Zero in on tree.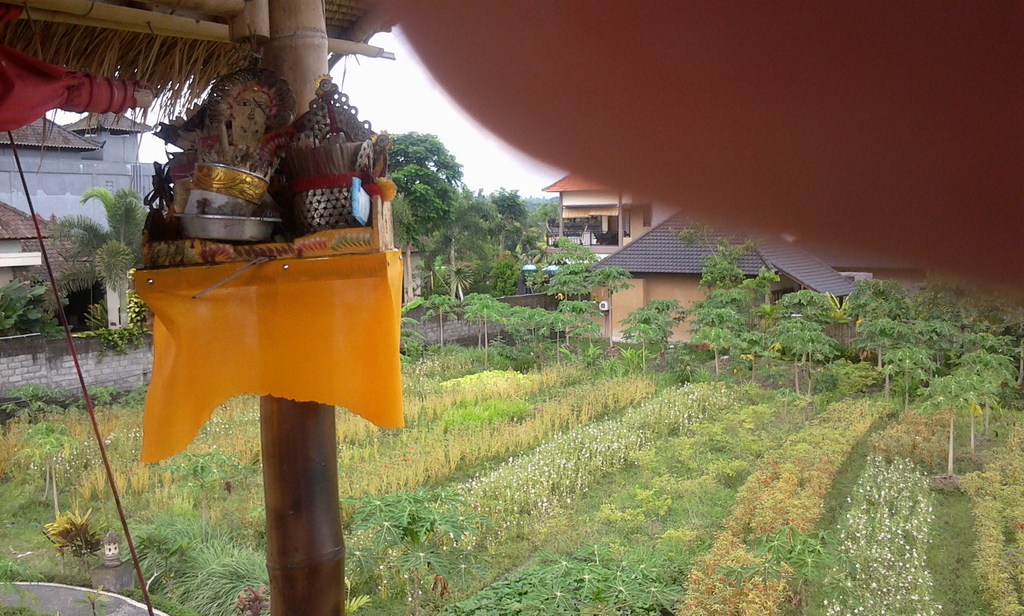
Zeroed in: bbox(557, 299, 598, 349).
